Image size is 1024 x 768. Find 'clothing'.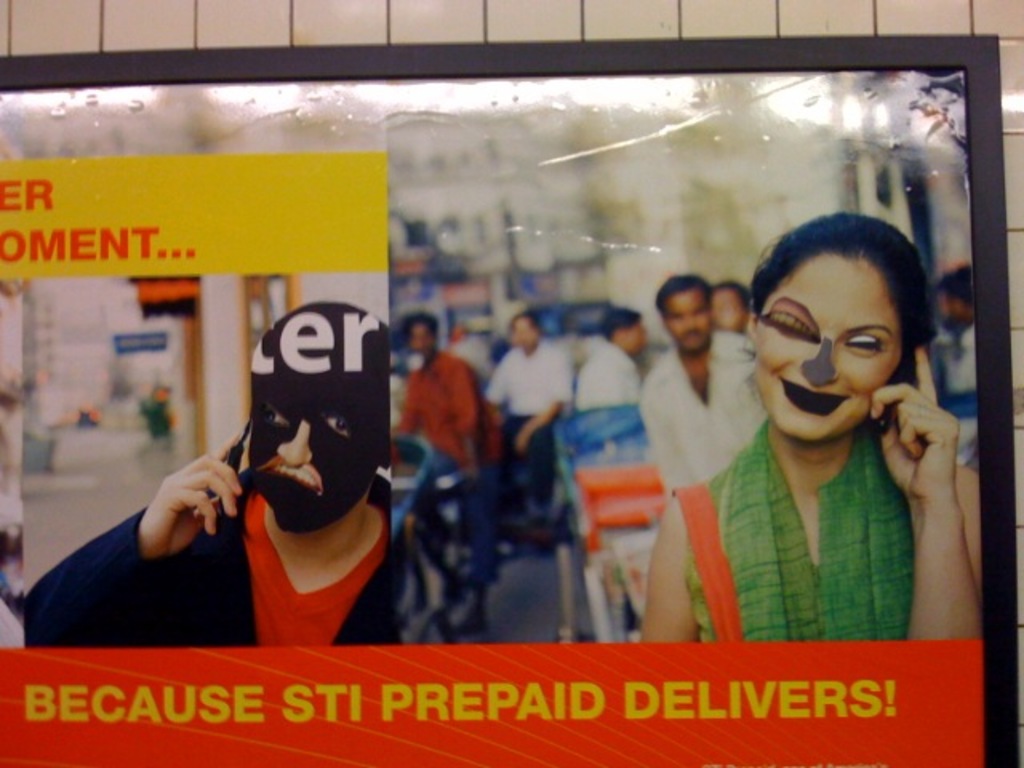
[left=475, top=339, right=568, bottom=496].
